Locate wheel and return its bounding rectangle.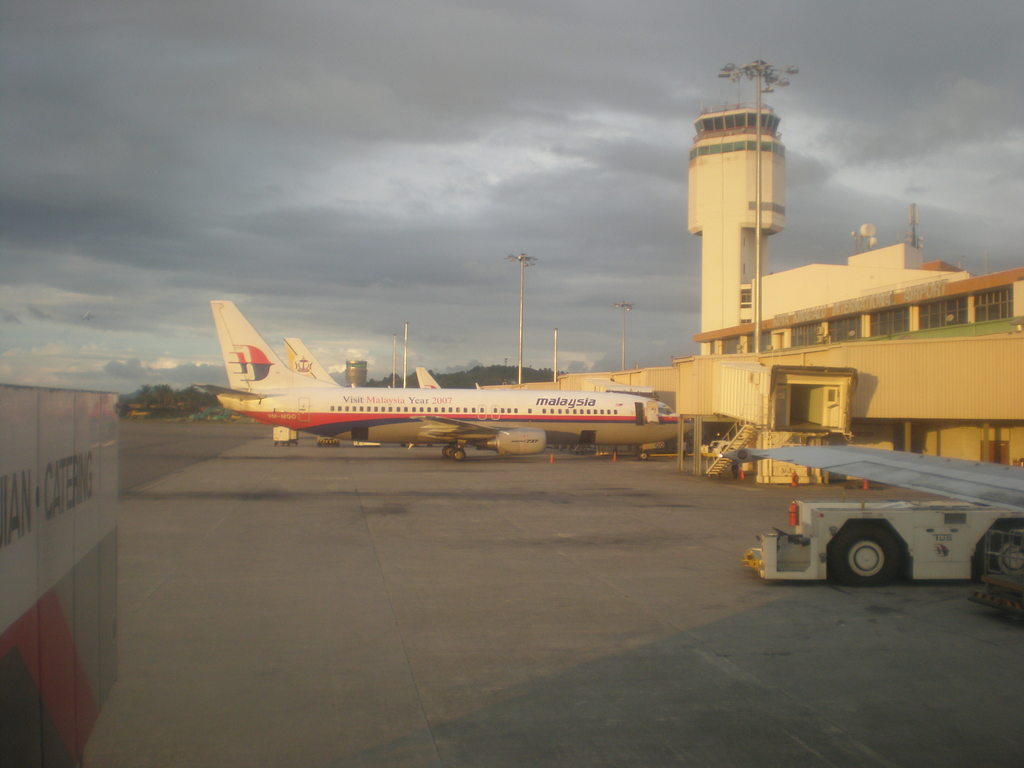
Rect(452, 449, 465, 459).
